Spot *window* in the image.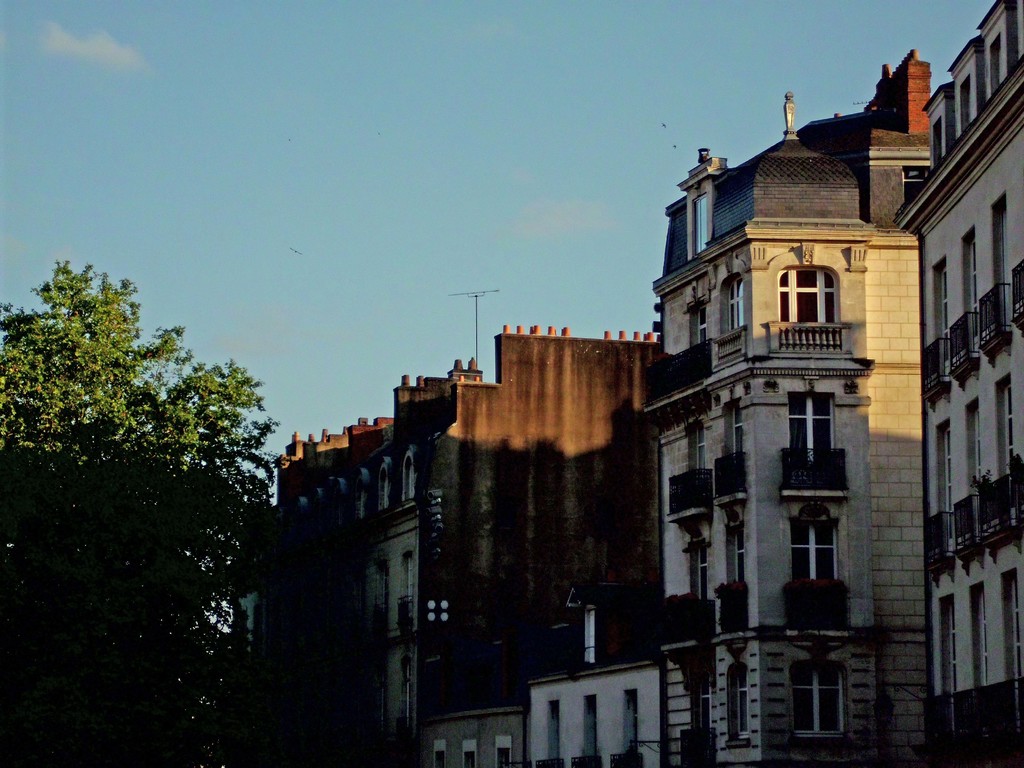
*window* found at 988 31 1004 101.
